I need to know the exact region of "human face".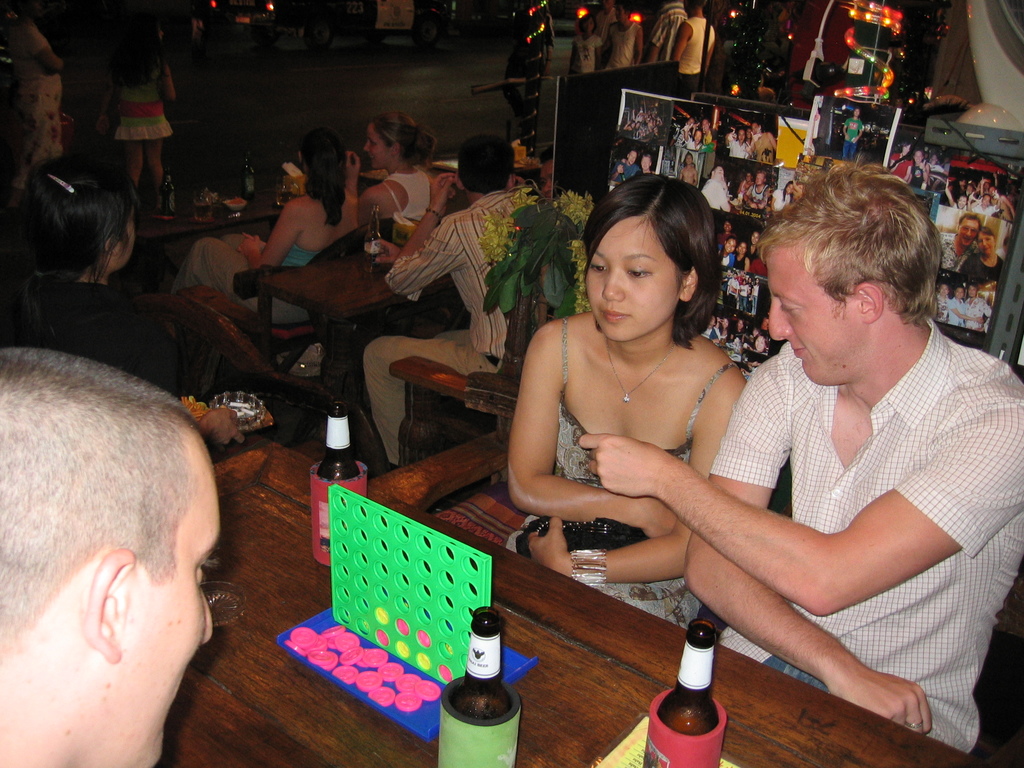
Region: 767/244/865/385.
